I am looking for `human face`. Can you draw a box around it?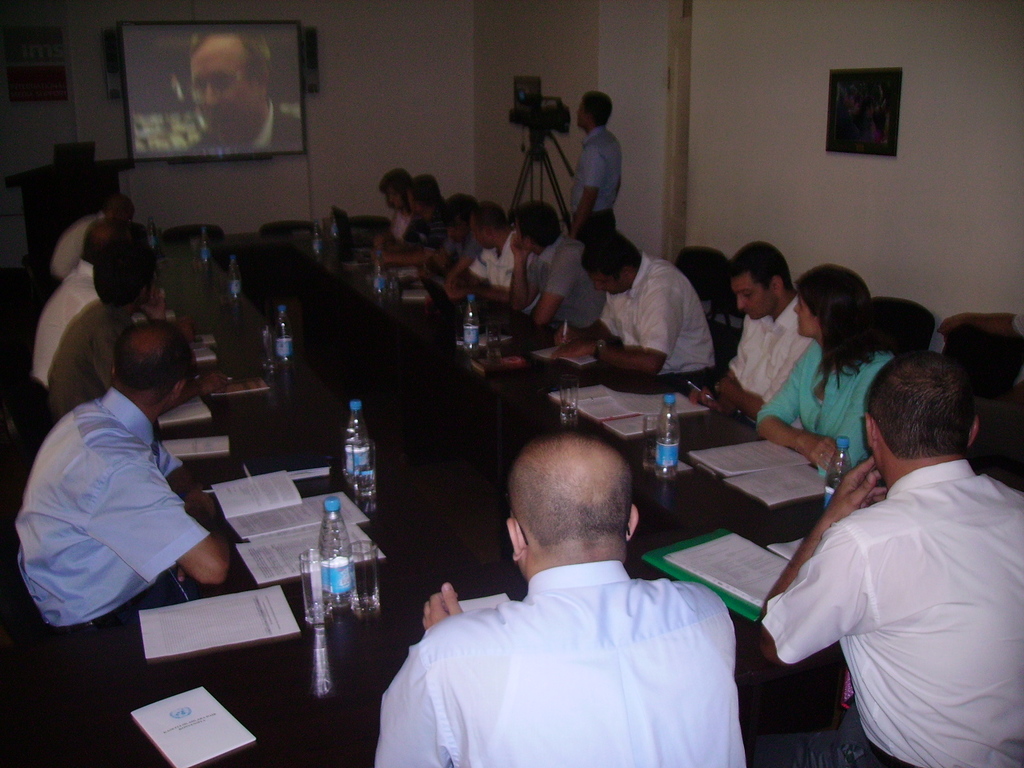
Sure, the bounding box is BBox(729, 268, 774, 324).
